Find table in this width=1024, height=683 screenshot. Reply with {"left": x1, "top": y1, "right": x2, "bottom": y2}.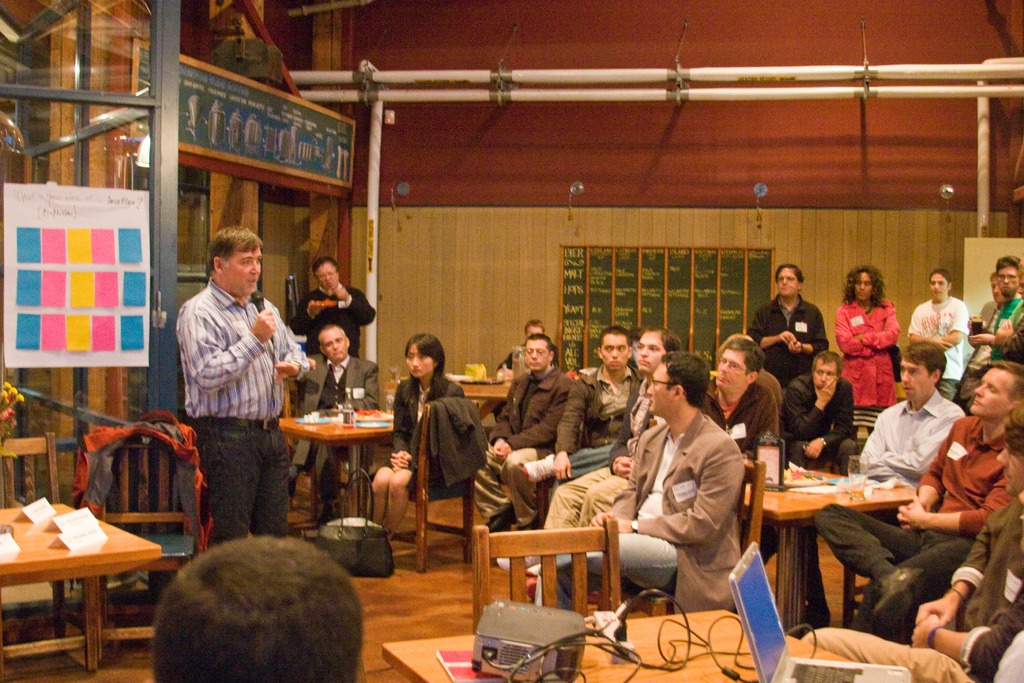
{"left": 282, "top": 422, "right": 394, "bottom": 514}.
